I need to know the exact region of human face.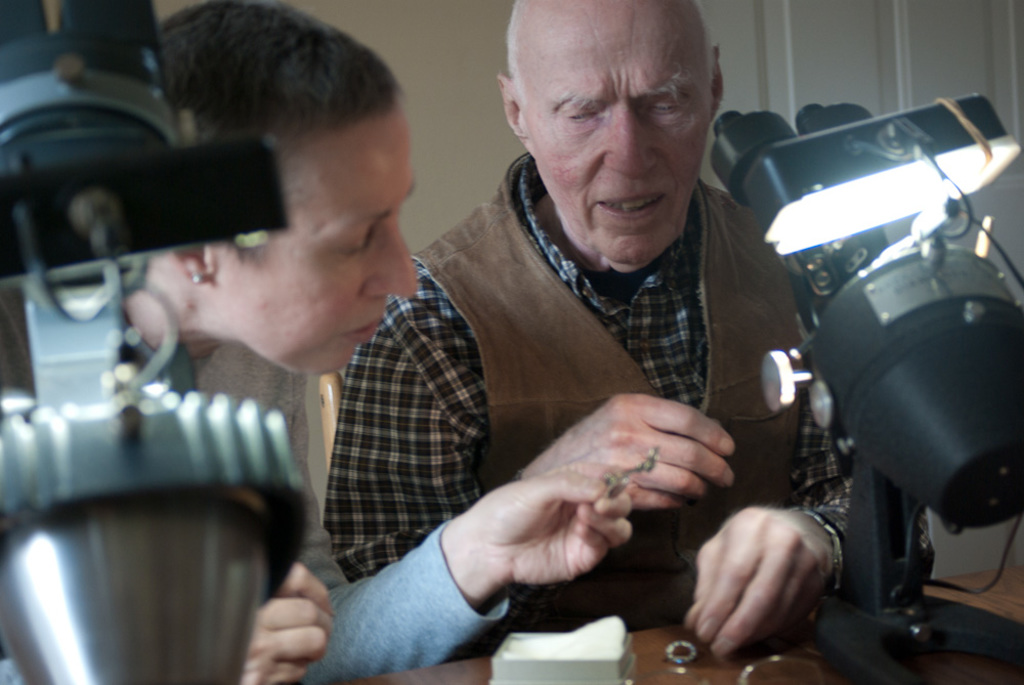
Region: bbox=(535, 12, 719, 265).
